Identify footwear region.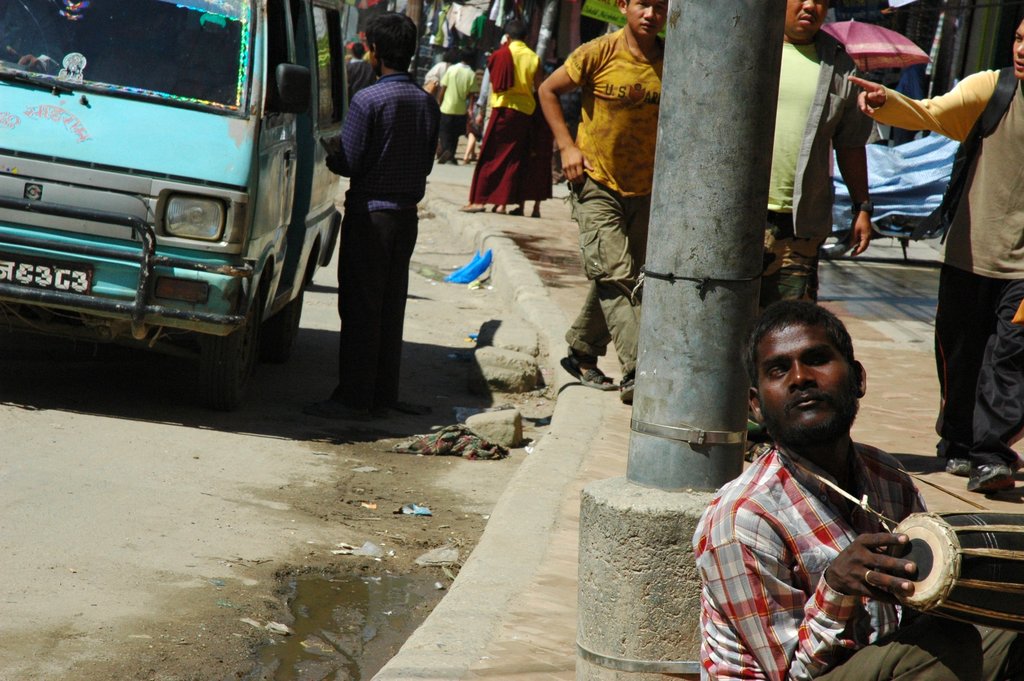
Region: select_region(618, 374, 636, 402).
